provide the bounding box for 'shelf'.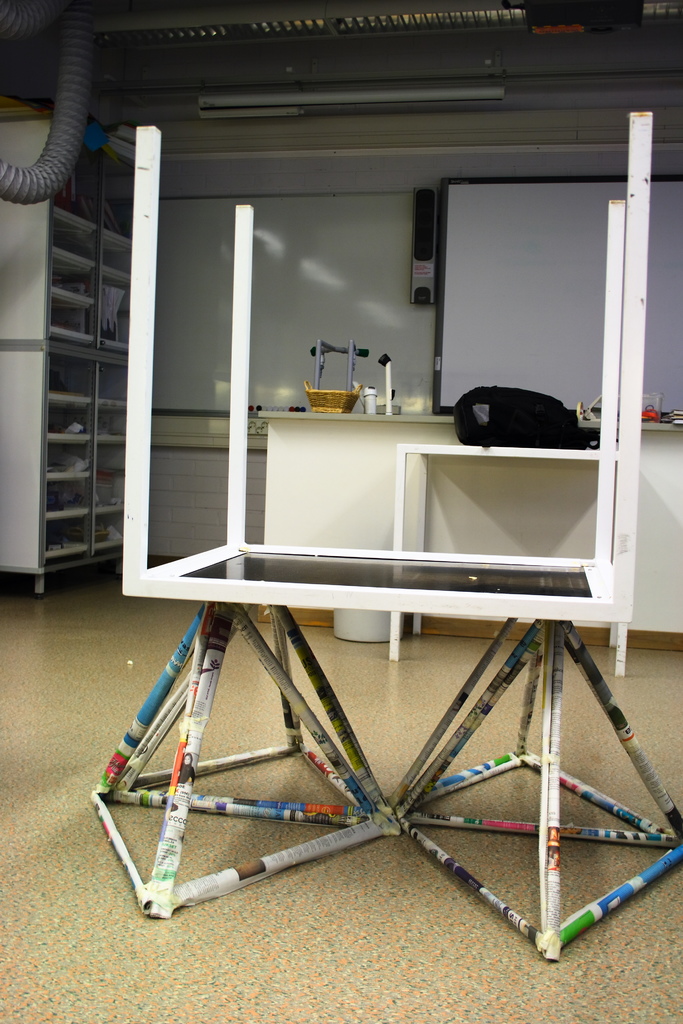
<bbox>95, 352, 136, 412</bbox>.
